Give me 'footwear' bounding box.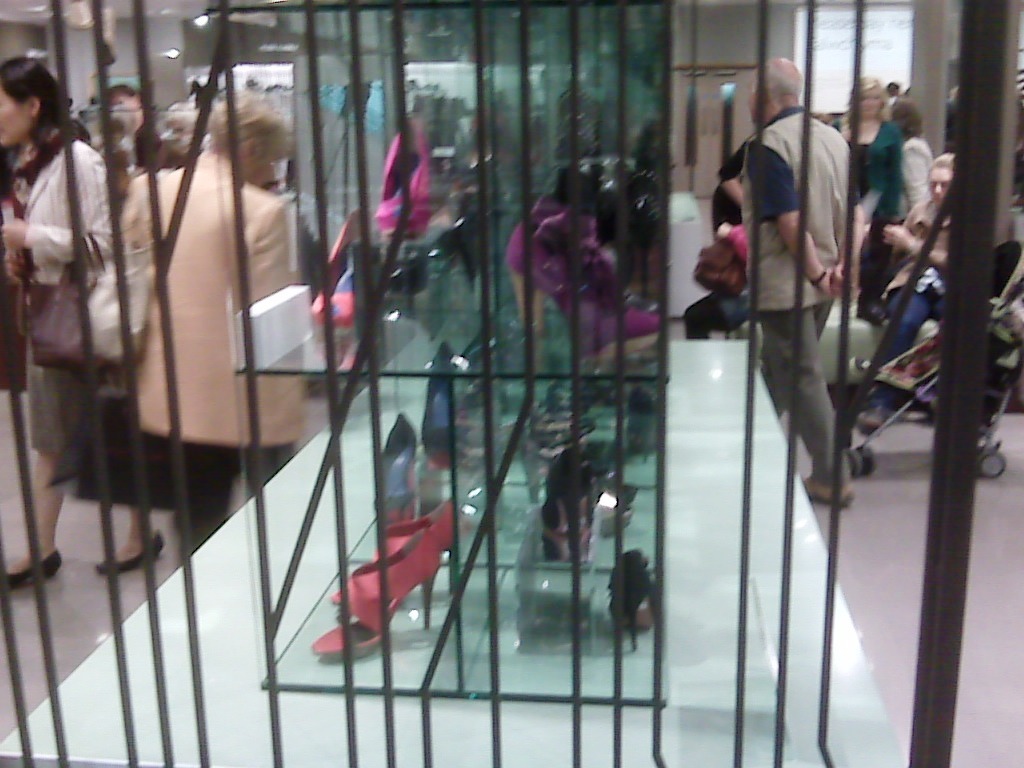
90, 526, 165, 574.
